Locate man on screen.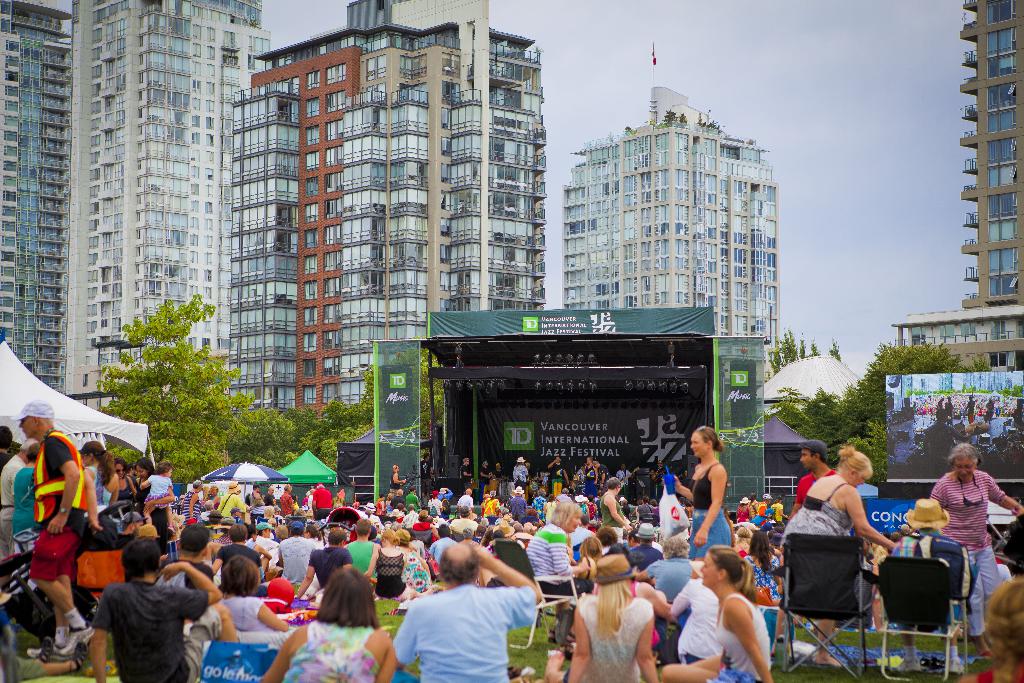
On screen at select_region(86, 536, 225, 682).
